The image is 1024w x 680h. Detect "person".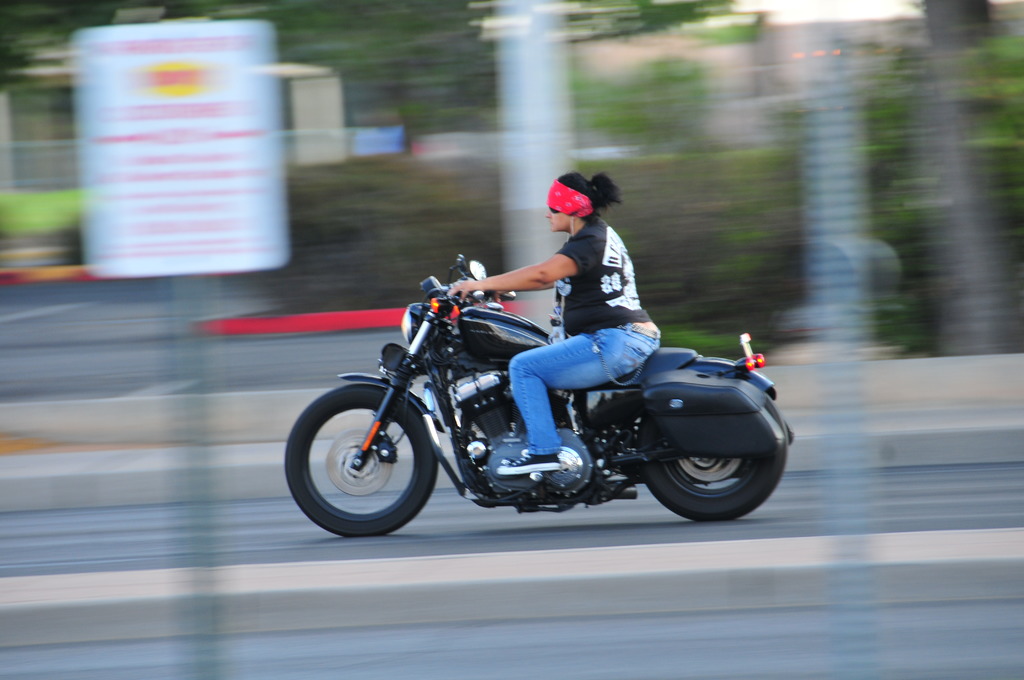
Detection: Rect(387, 172, 701, 532).
